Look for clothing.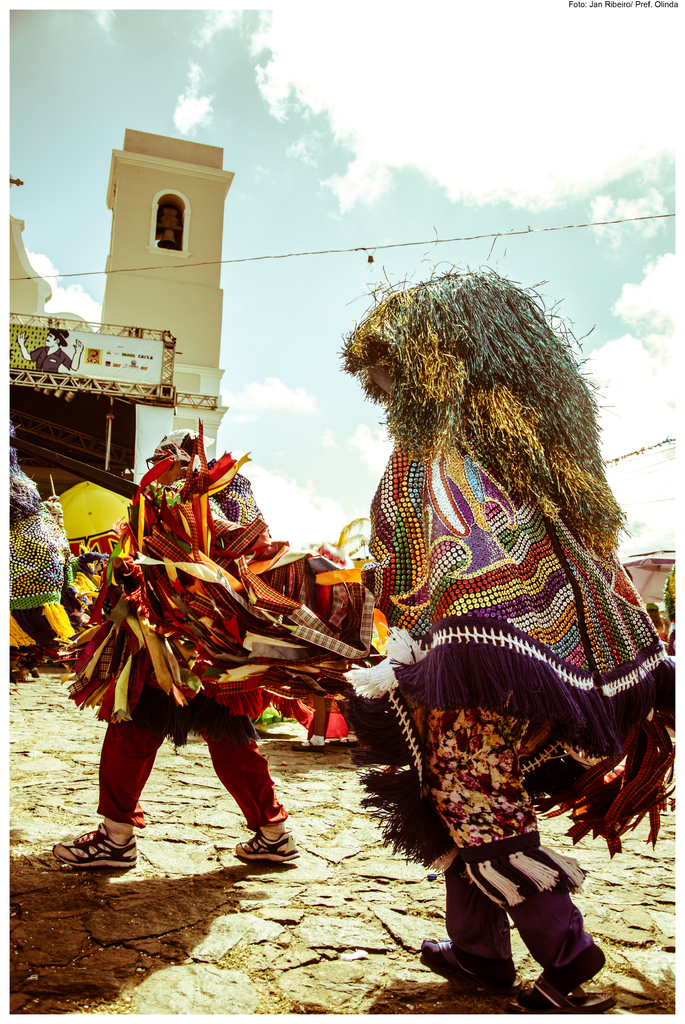
Found: [85,471,293,822].
